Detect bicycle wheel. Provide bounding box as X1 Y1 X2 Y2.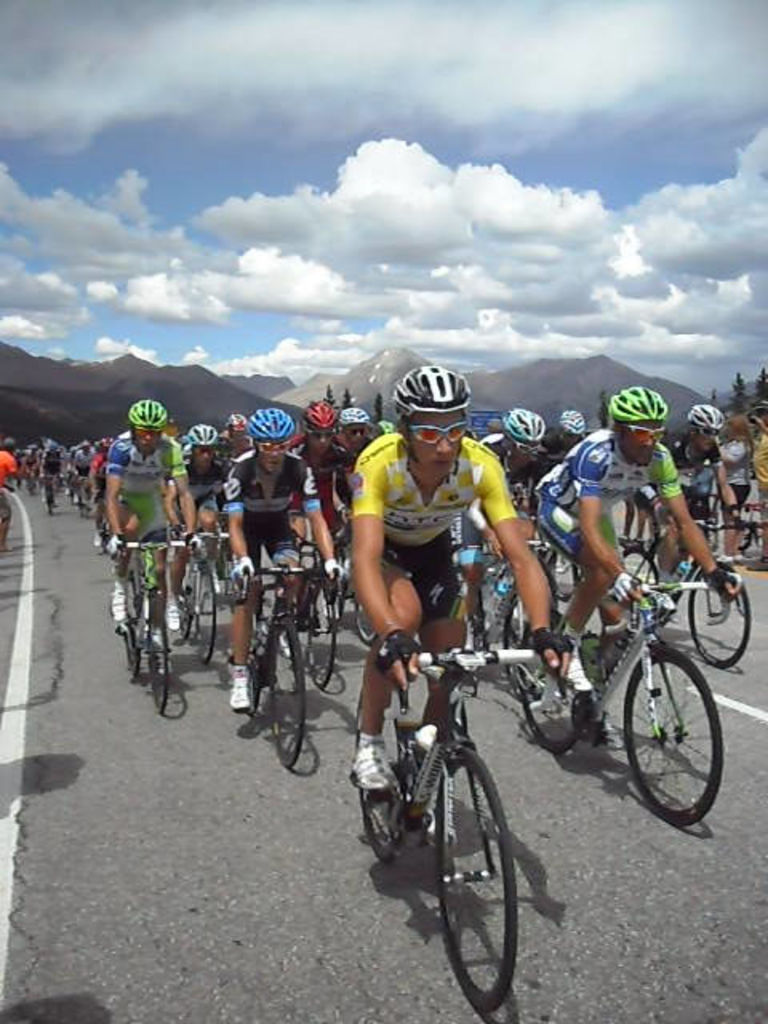
629 622 733 826.
